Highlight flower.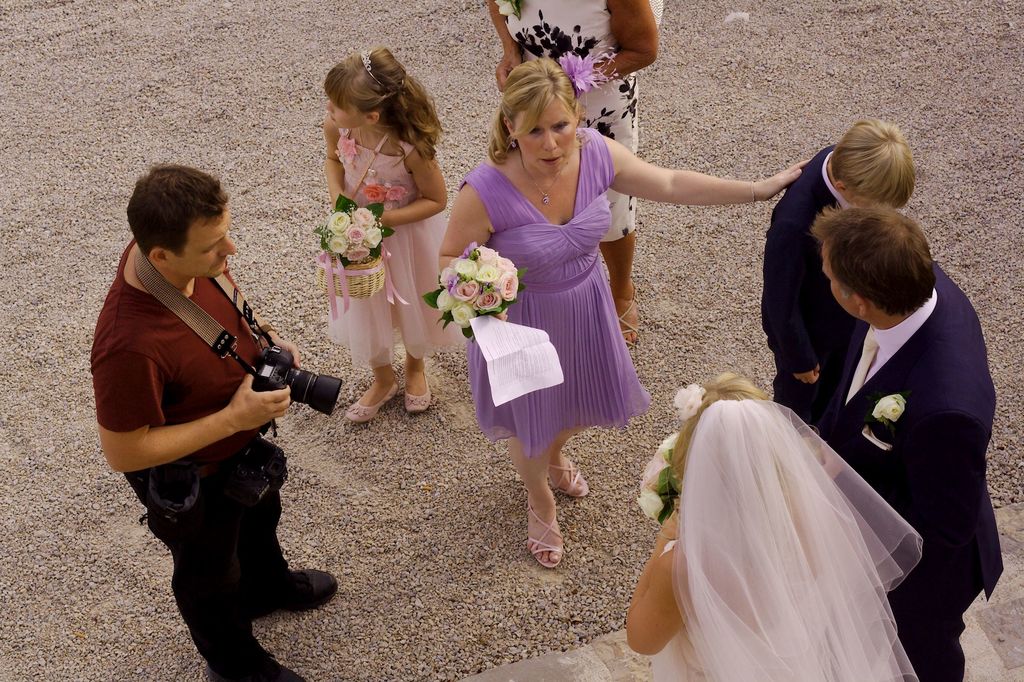
Highlighted region: 380/180/409/203.
